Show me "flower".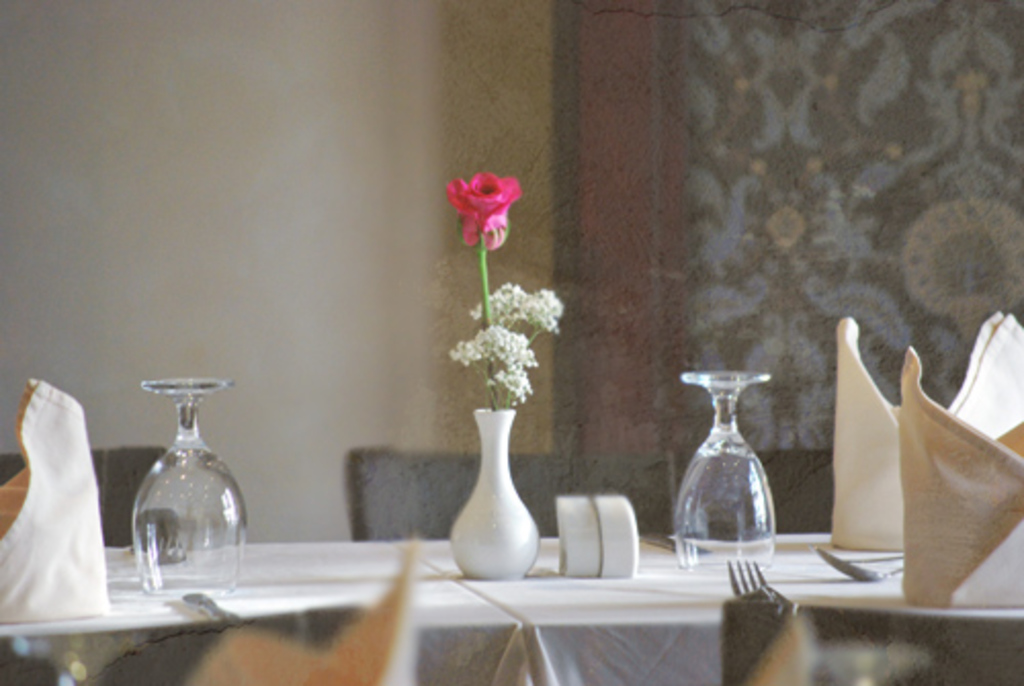
"flower" is here: bbox=(442, 168, 518, 248).
